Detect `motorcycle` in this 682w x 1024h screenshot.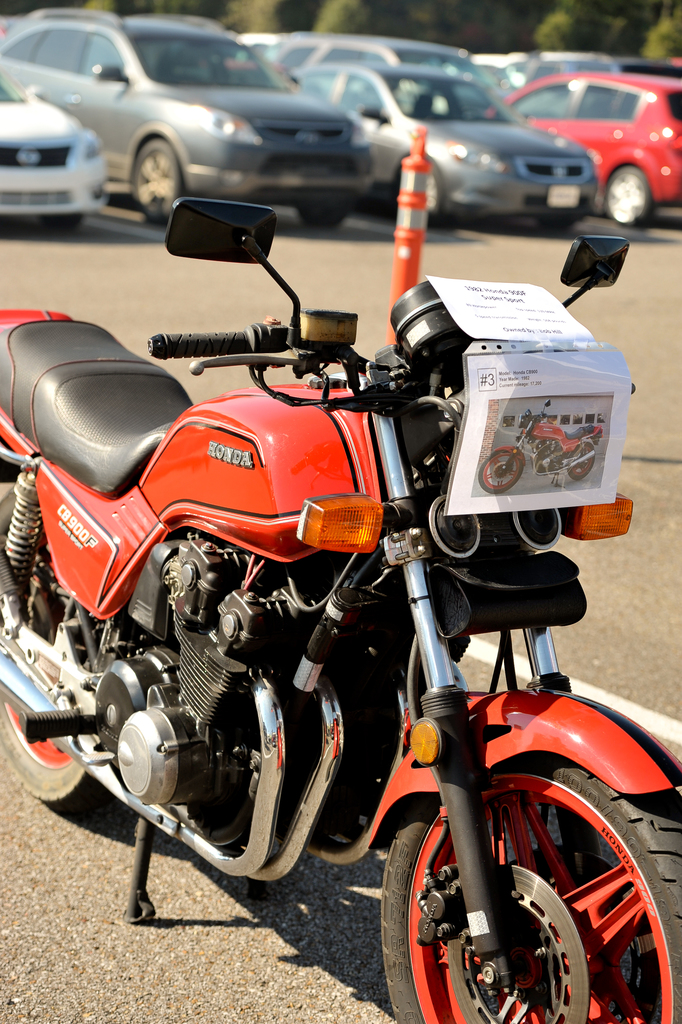
Detection: {"x1": 12, "y1": 218, "x2": 674, "y2": 1017}.
